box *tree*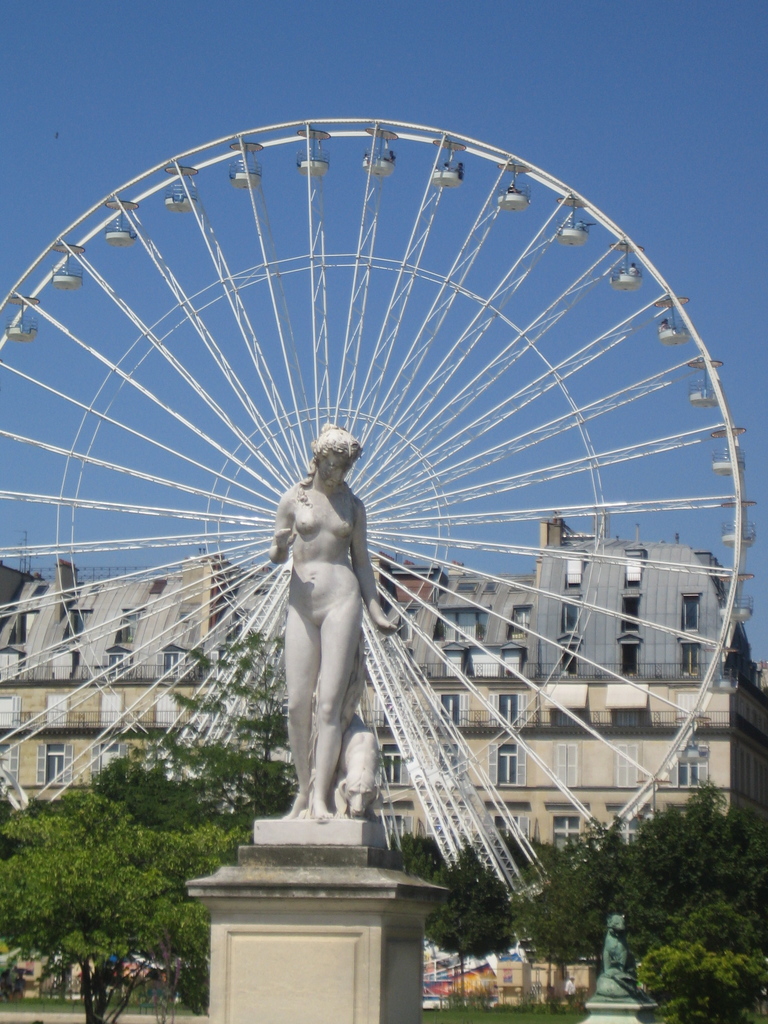
detection(14, 729, 209, 988)
